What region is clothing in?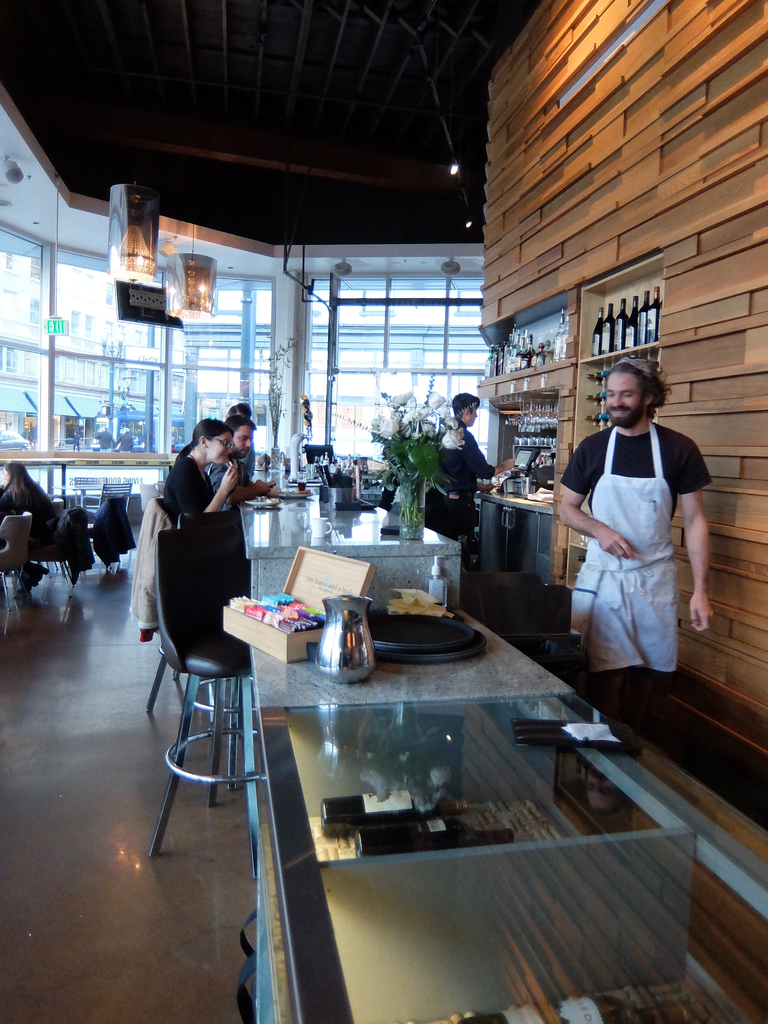
(left=440, top=423, right=501, bottom=479).
